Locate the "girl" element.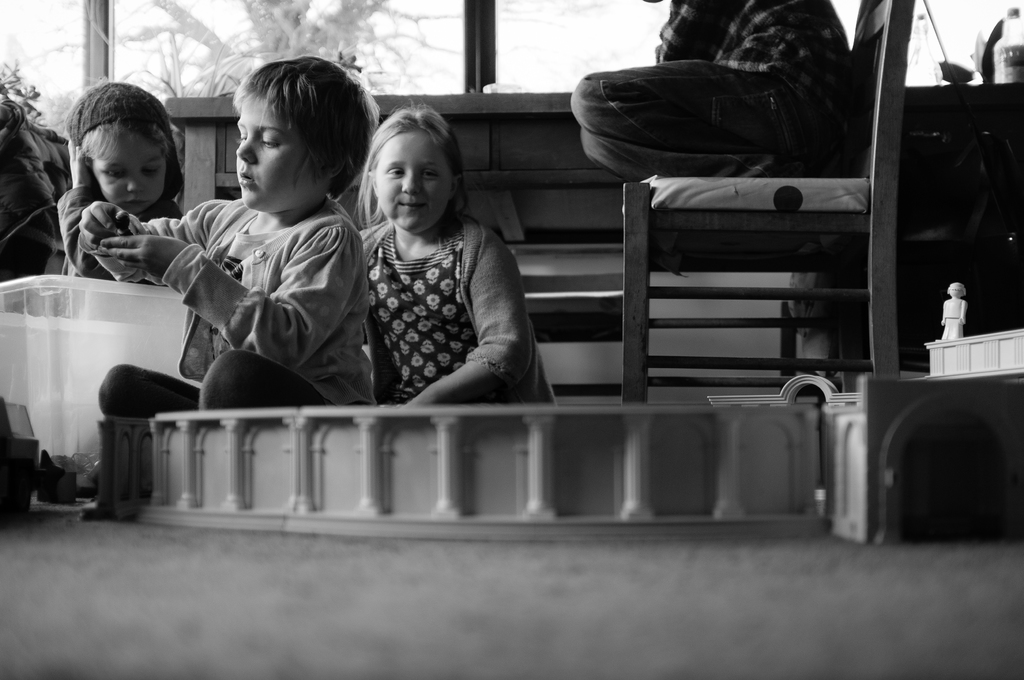
Element bbox: [x1=54, y1=85, x2=188, y2=280].
